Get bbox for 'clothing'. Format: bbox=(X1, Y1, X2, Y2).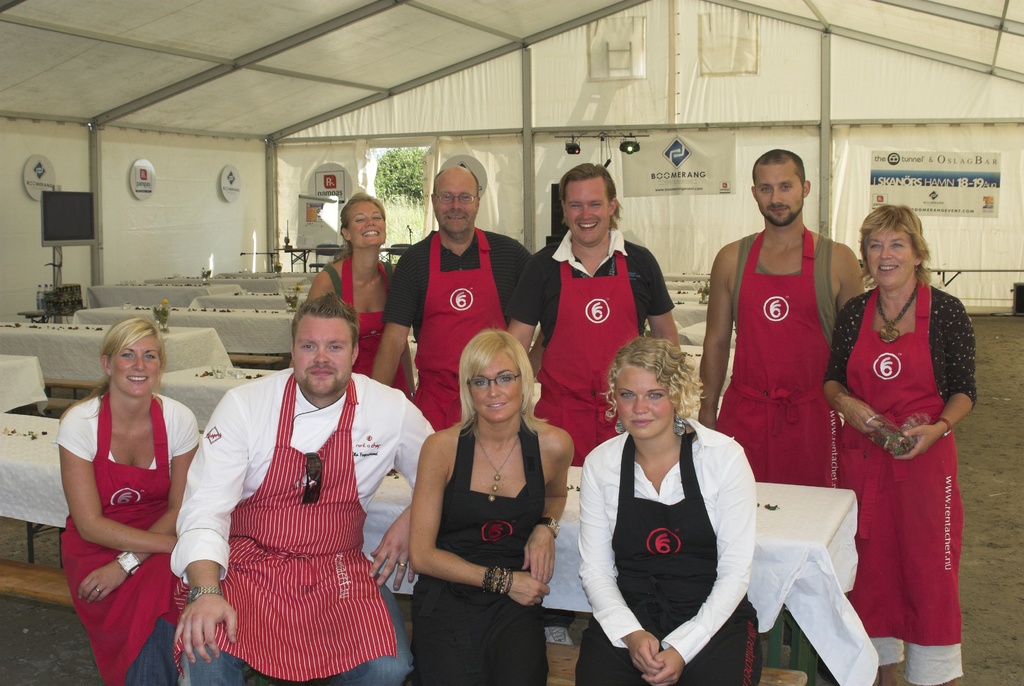
bbox=(44, 395, 193, 685).
